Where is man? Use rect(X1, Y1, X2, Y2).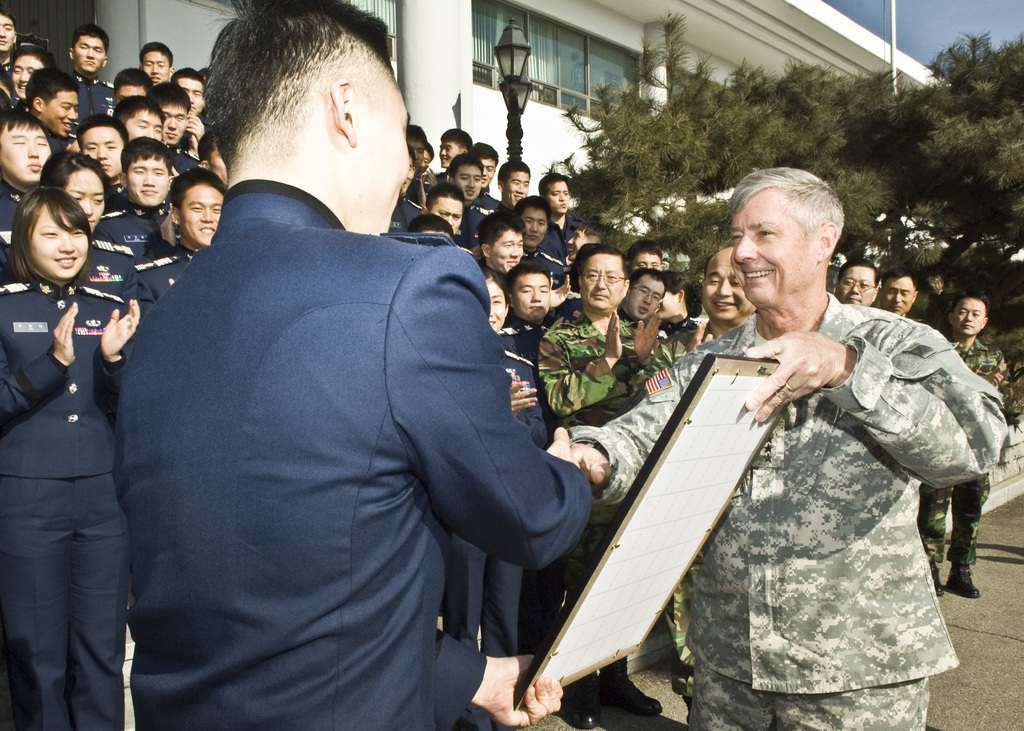
rect(0, 102, 58, 277).
